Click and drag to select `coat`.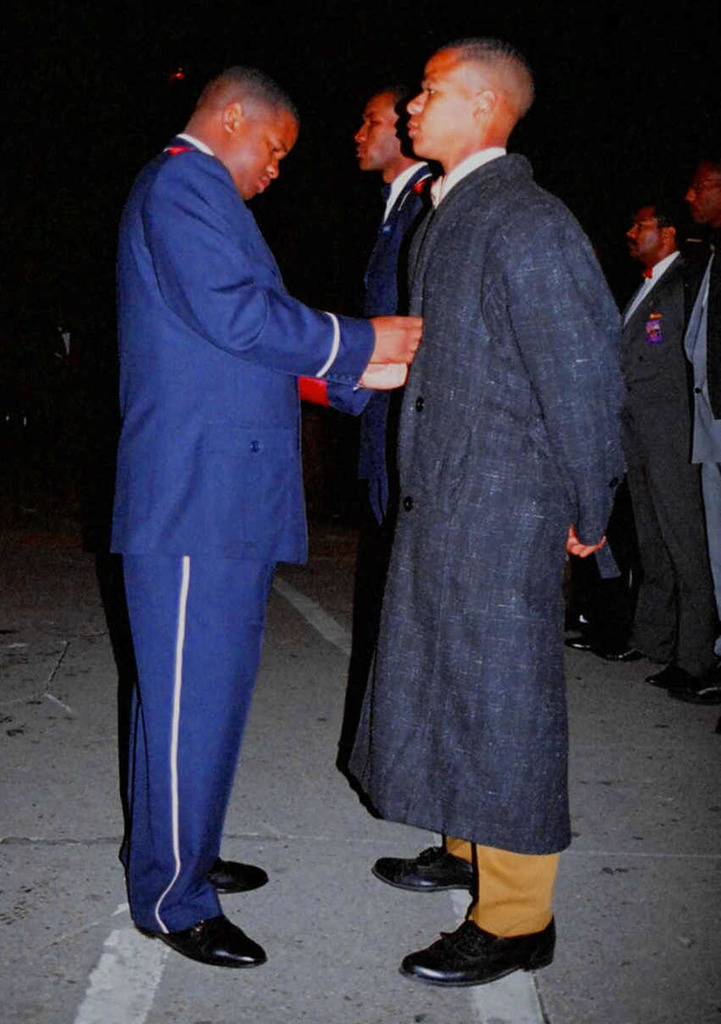
Selection: bbox=[97, 126, 379, 572].
